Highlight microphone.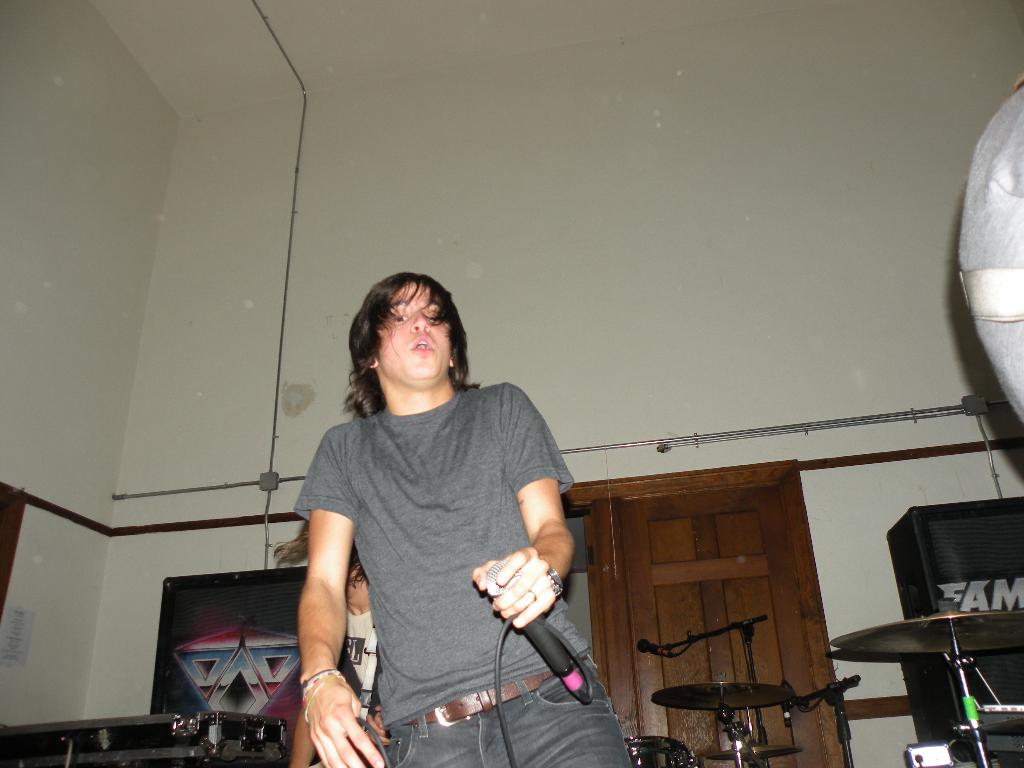
Highlighted region: 776/681/792/724.
